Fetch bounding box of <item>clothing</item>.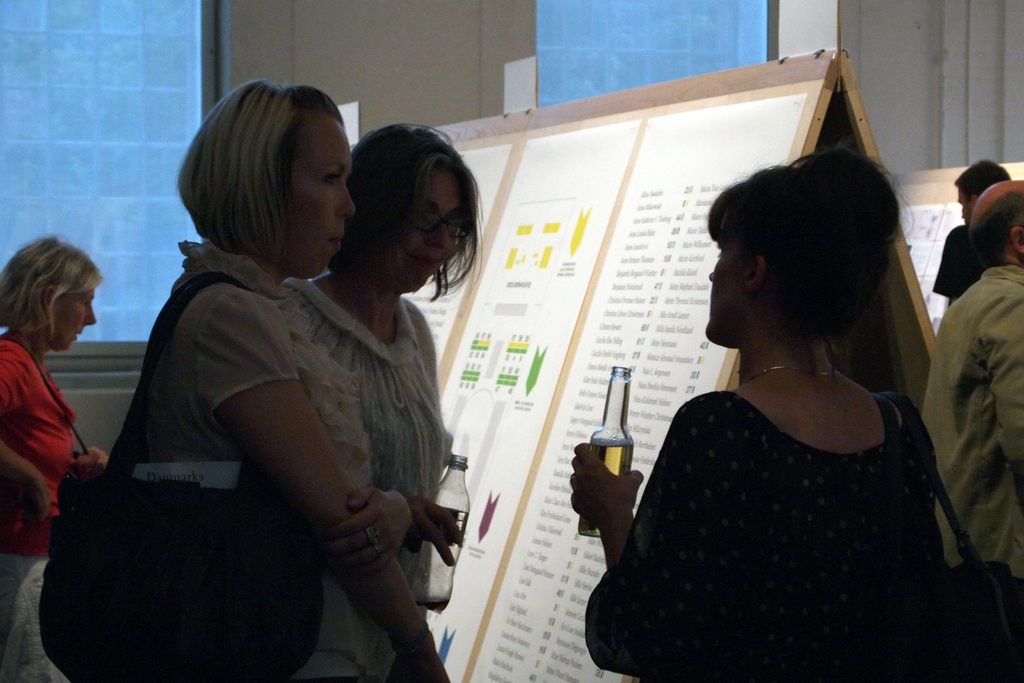
Bbox: detection(923, 268, 1023, 580).
